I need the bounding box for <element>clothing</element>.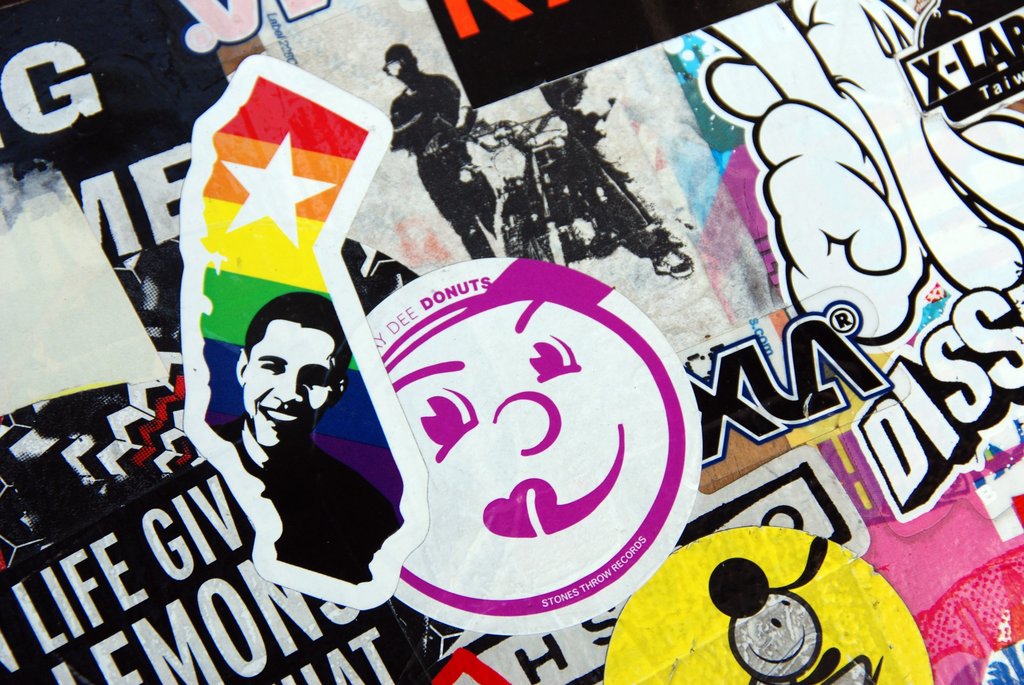
Here it is: <region>388, 70, 484, 252</region>.
